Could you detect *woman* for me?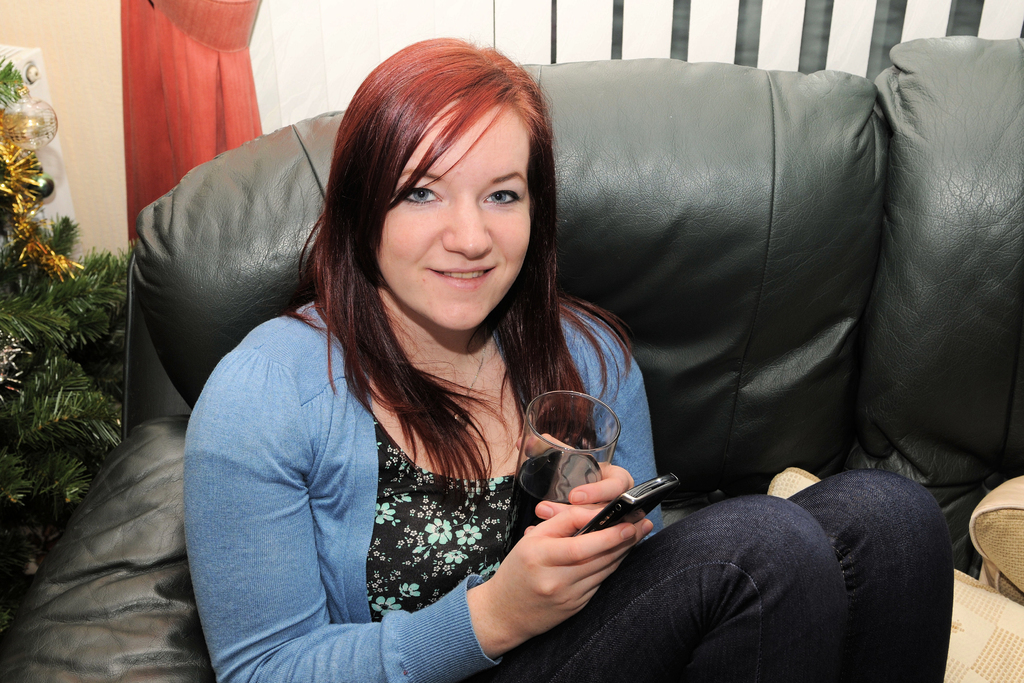
Detection result: Rect(188, 22, 943, 682).
